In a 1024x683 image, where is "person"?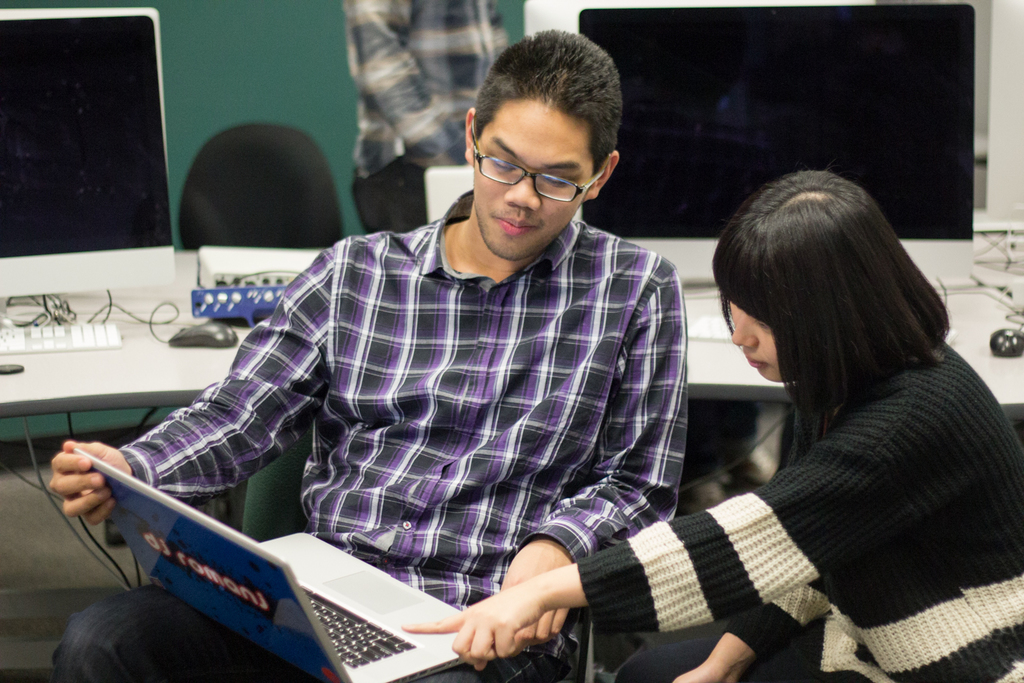
<bbox>403, 165, 1023, 682</bbox>.
